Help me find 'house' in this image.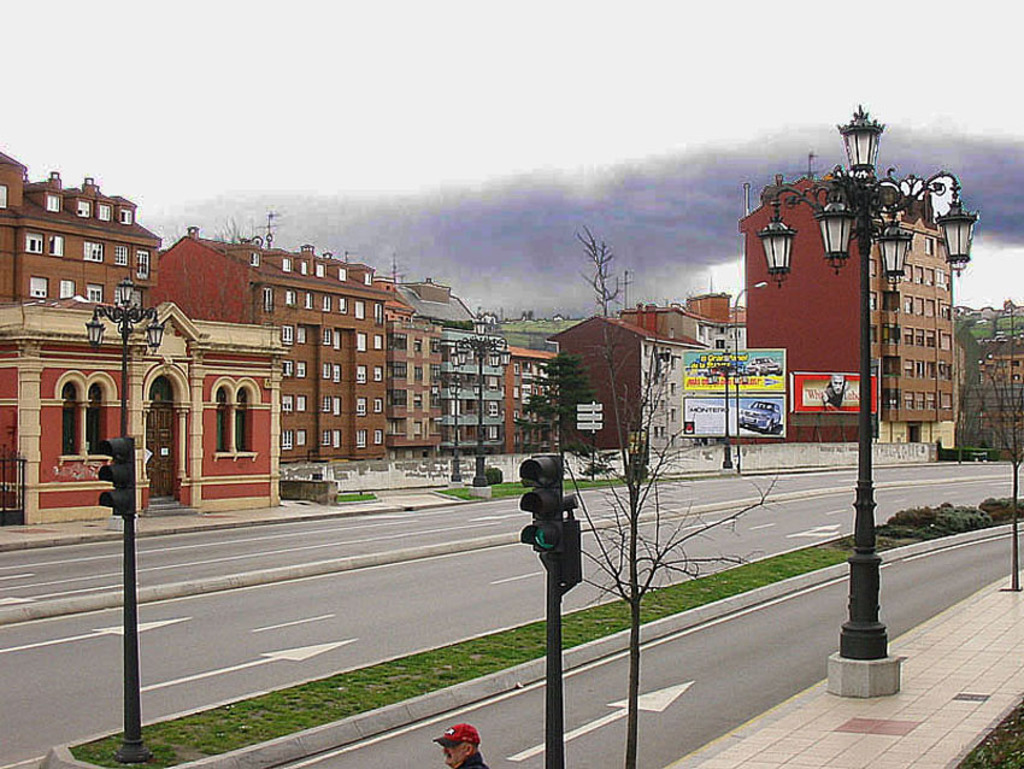
Found it: [left=379, top=276, right=443, bottom=462].
